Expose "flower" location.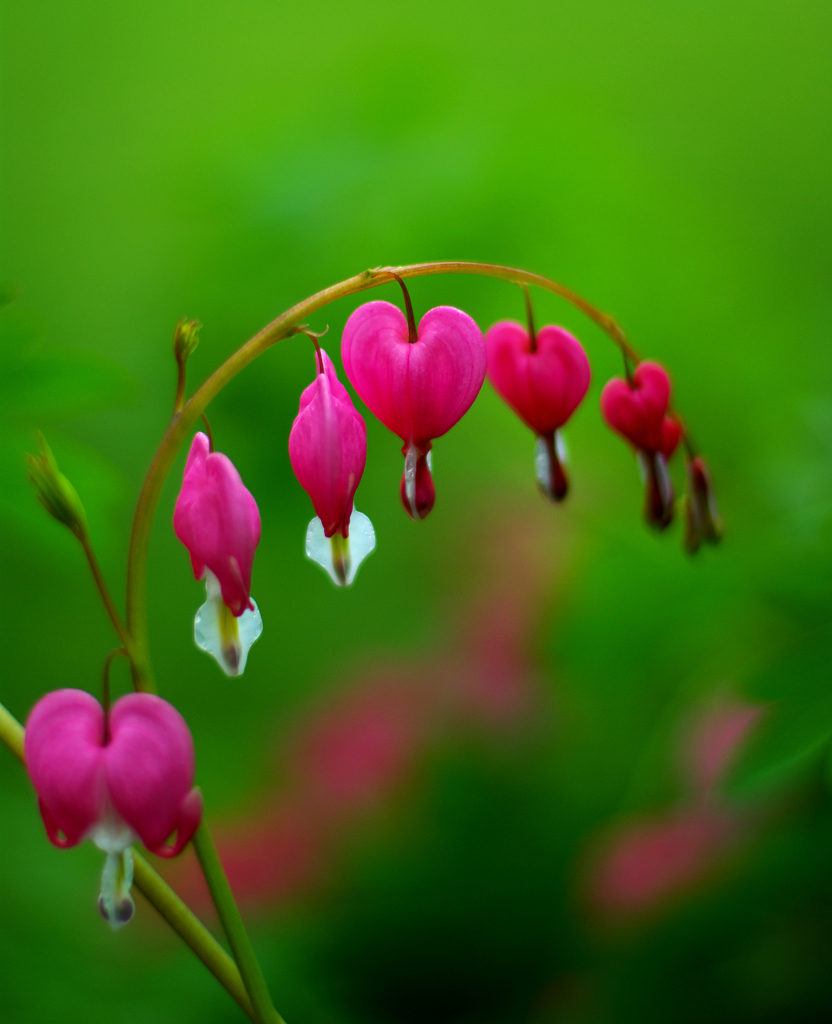
Exposed at crop(166, 431, 269, 685).
